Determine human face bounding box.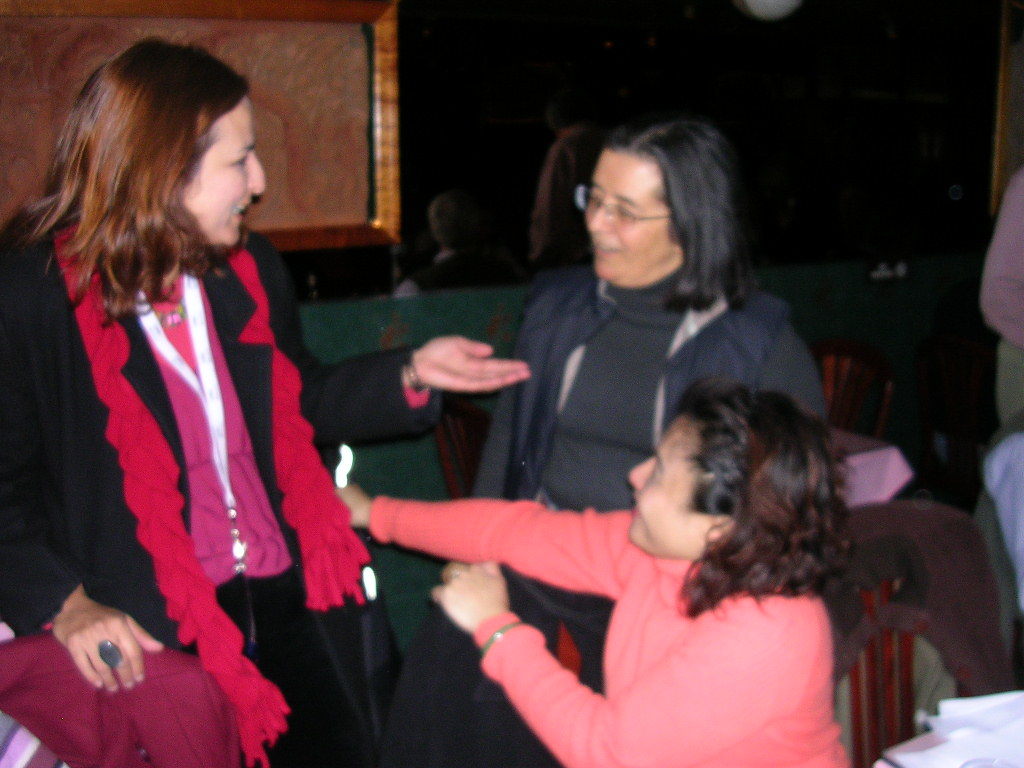
Determined: bbox=(626, 416, 699, 559).
